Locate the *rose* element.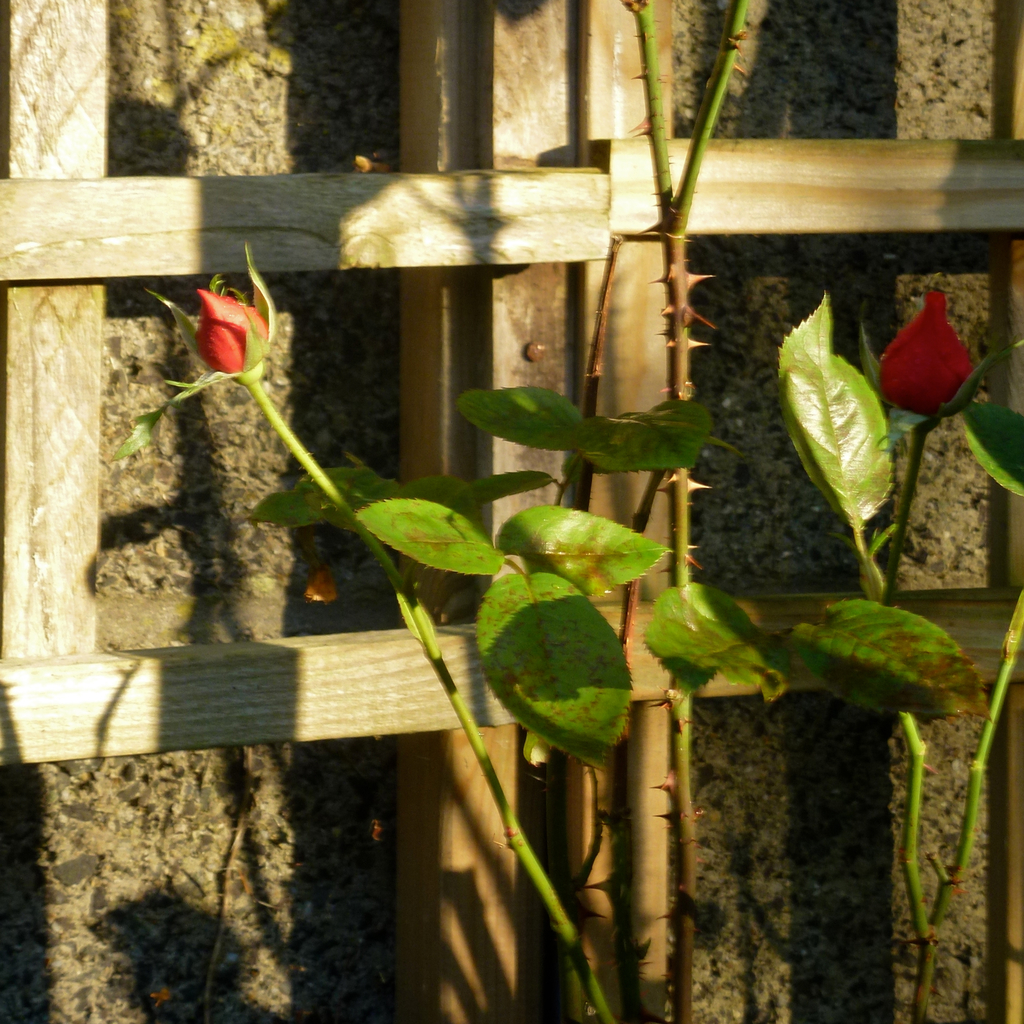
Element bbox: bbox=[875, 287, 977, 413].
